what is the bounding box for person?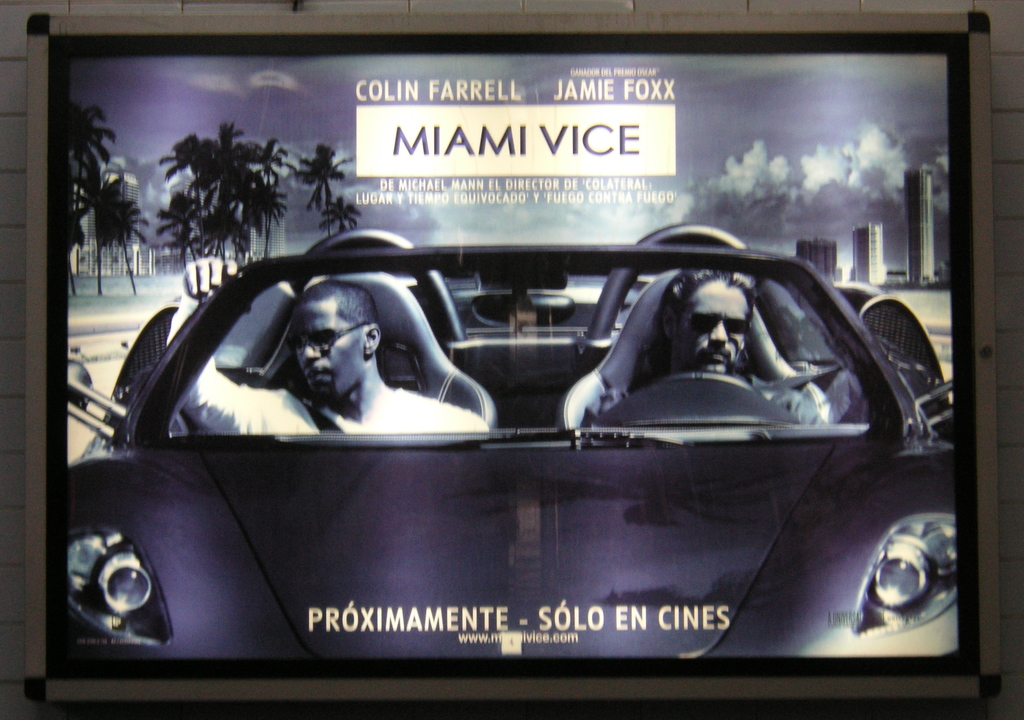
[left=583, top=252, right=832, bottom=430].
